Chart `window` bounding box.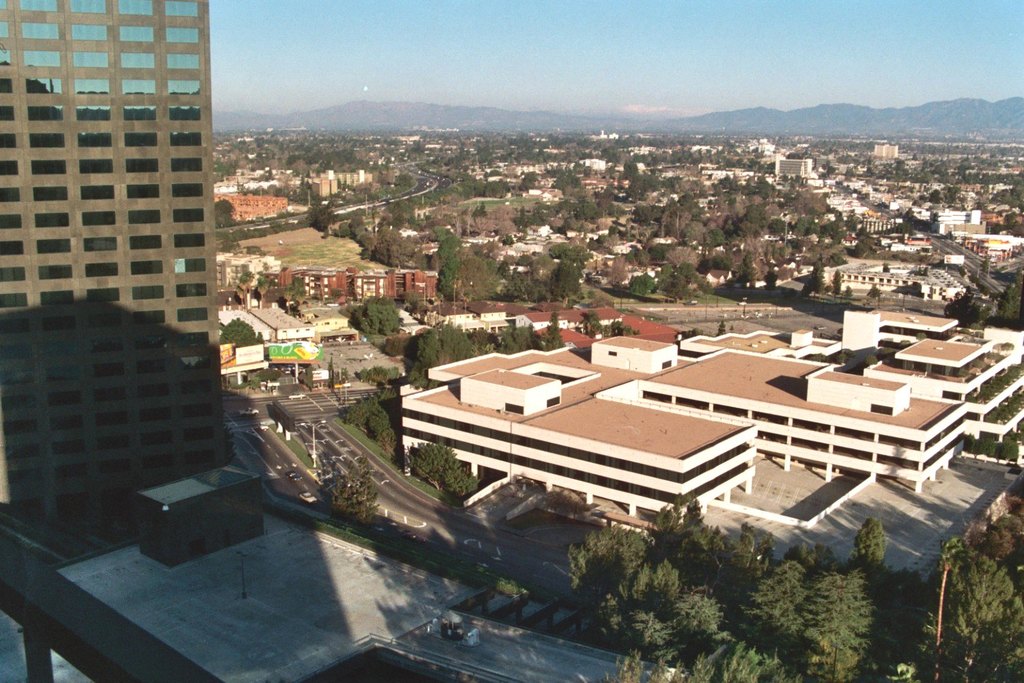
Charted: (x1=0, y1=161, x2=20, y2=177).
